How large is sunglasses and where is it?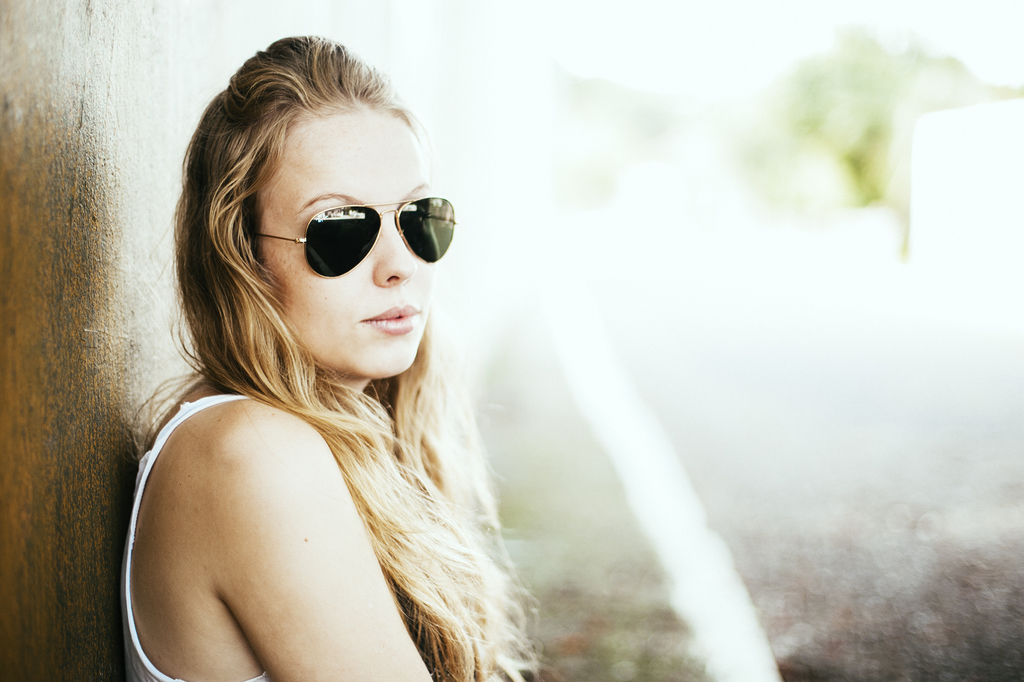
Bounding box: x1=245, y1=194, x2=455, y2=279.
